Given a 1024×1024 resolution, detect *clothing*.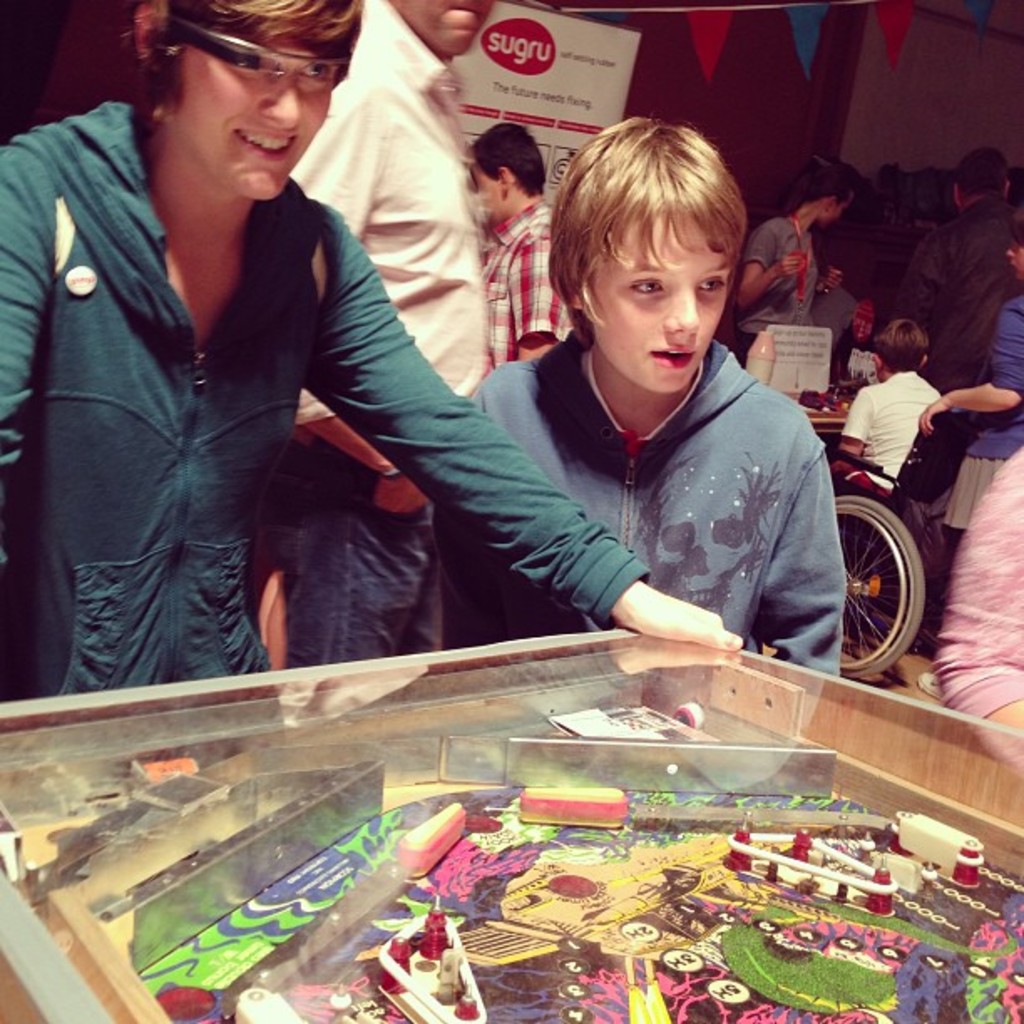
box(845, 371, 947, 494).
